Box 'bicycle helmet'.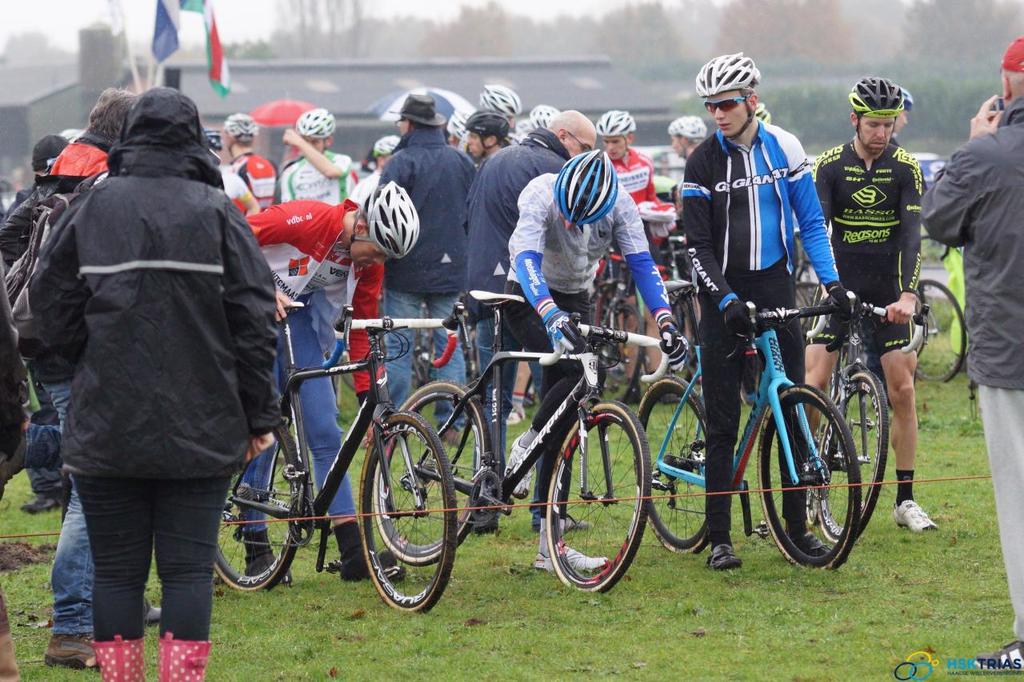
box=[205, 127, 221, 150].
